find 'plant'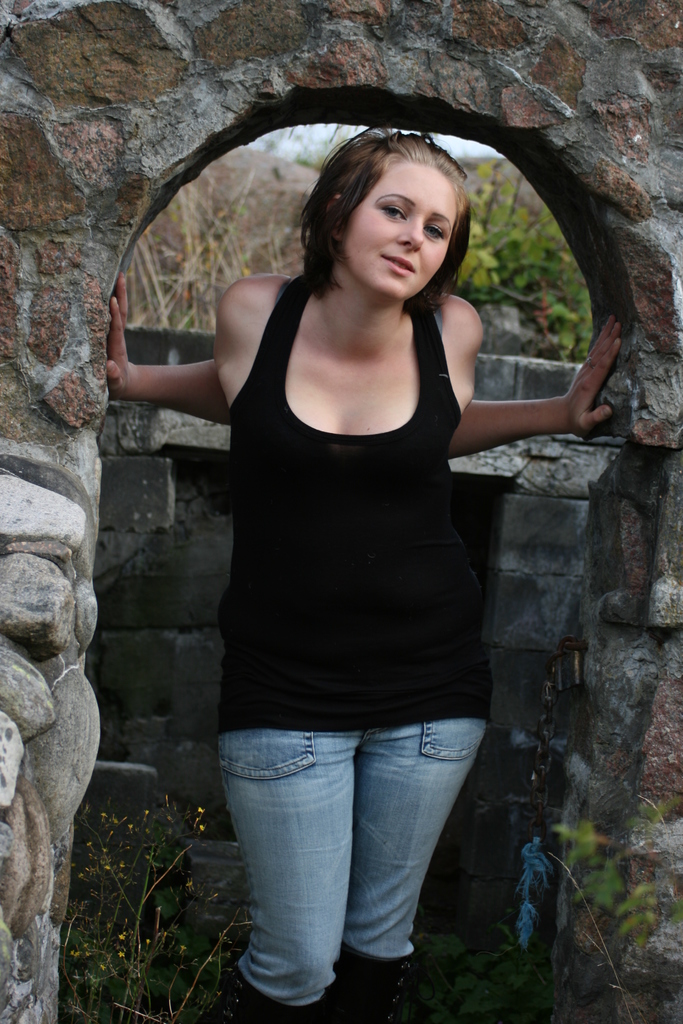
bbox=[547, 751, 682, 970]
